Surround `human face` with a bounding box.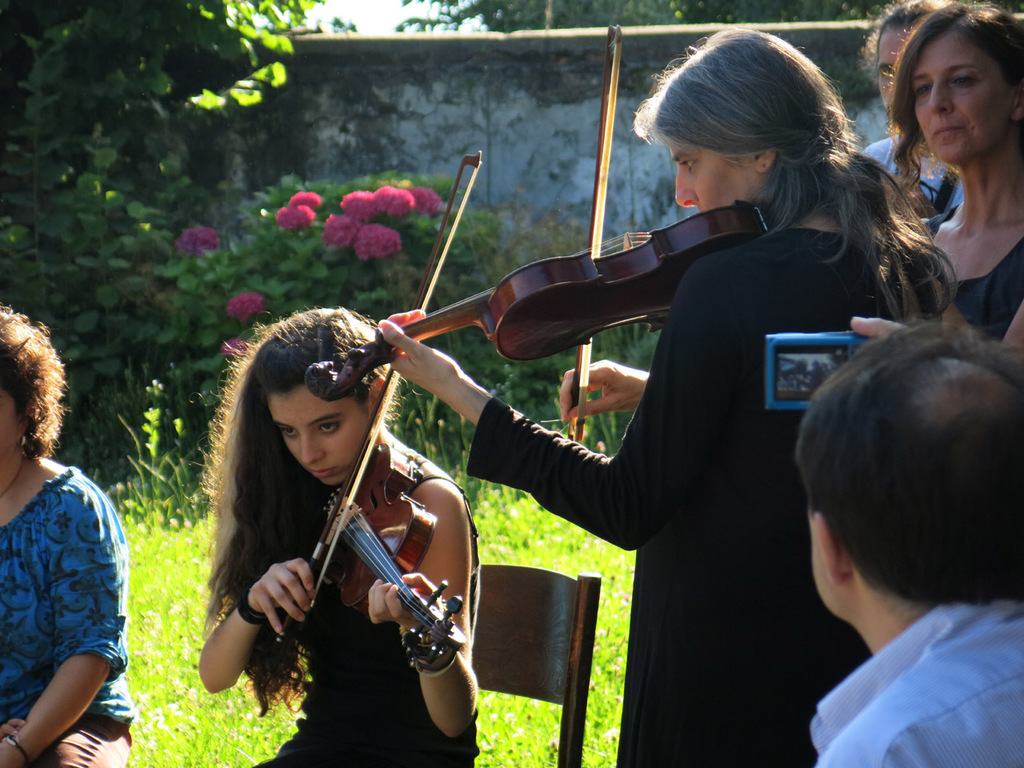
660/138/758/210.
